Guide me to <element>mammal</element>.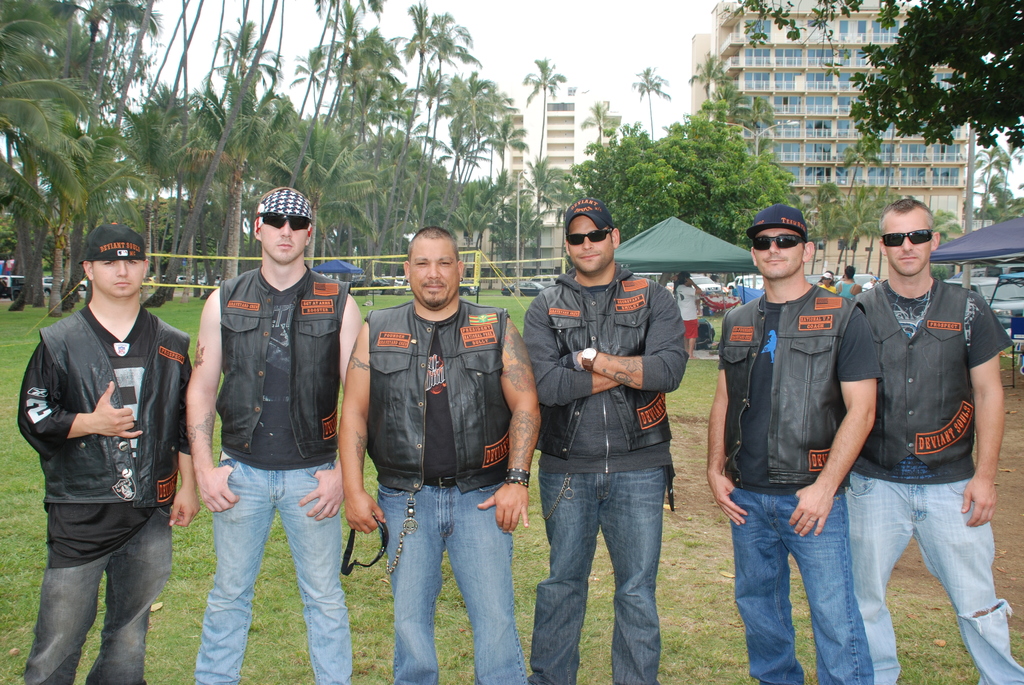
Guidance: x1=703 y1=205 x2=885 y2=684.
